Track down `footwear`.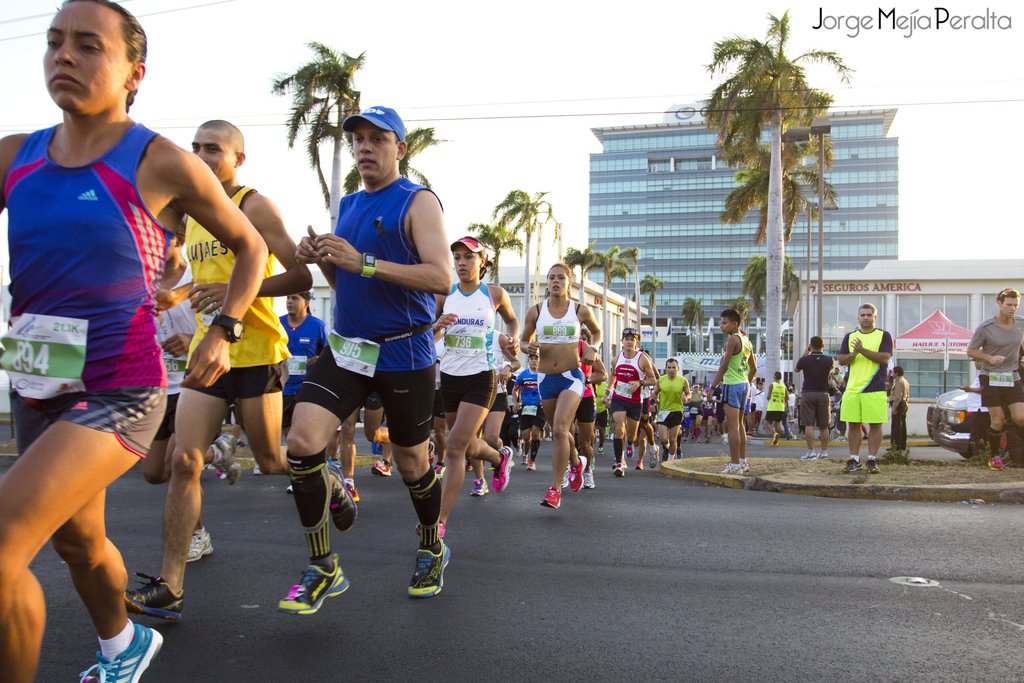
Tracked to Rect(328, 465, 356, 532).
